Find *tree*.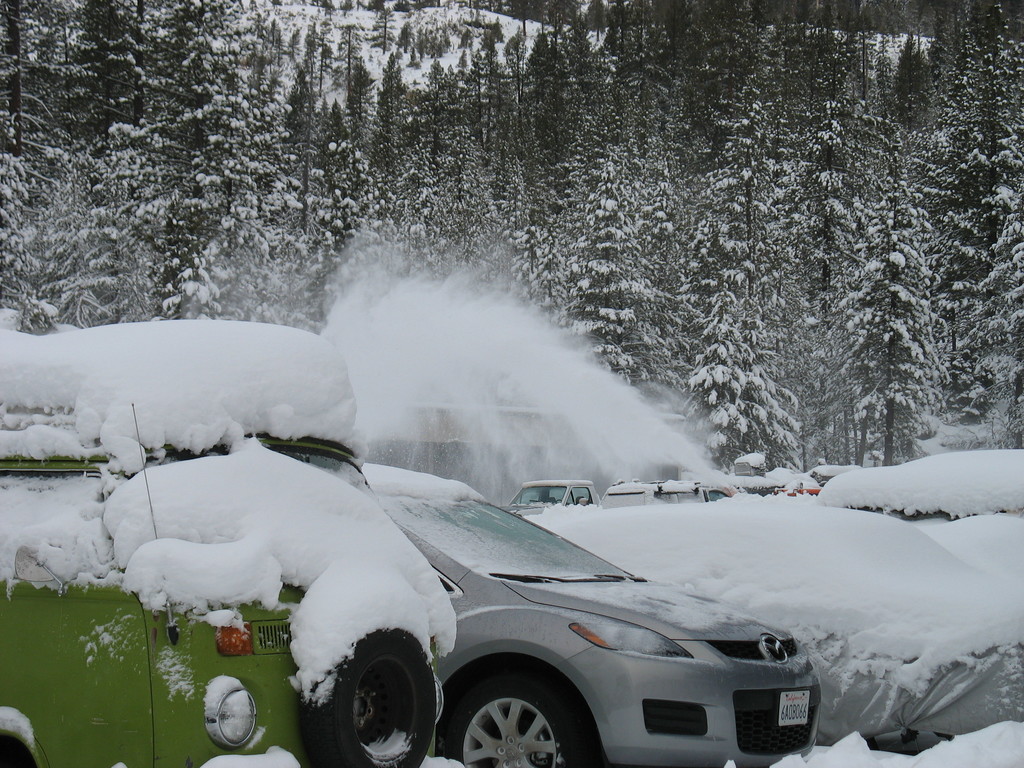
box(688, 269, 781, 482).
